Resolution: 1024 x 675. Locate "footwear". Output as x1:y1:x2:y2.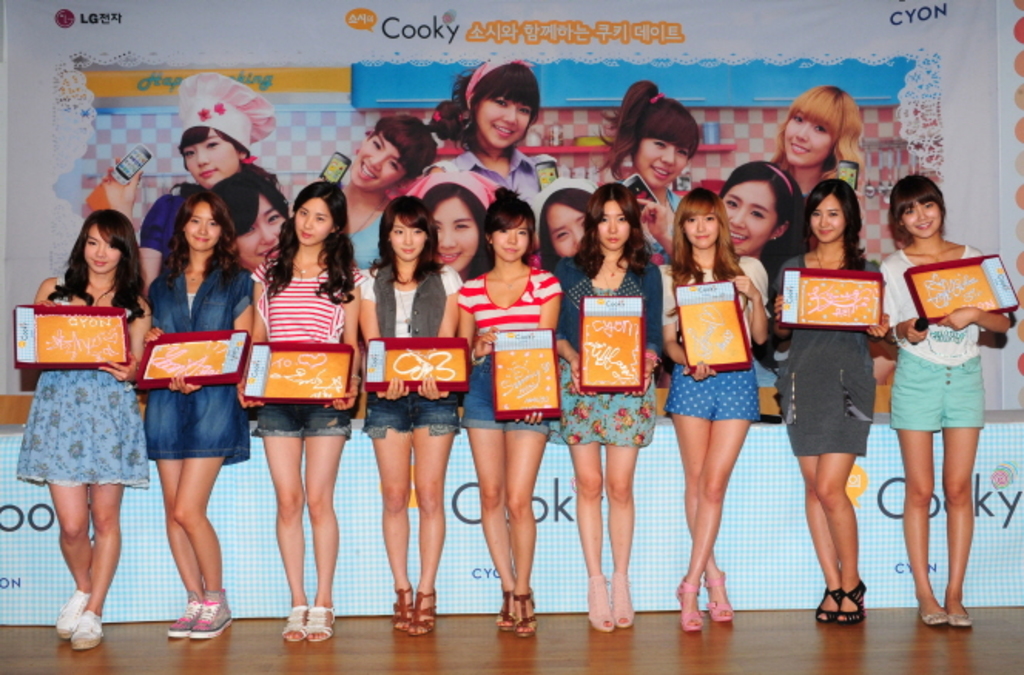
409:592:438:635.
